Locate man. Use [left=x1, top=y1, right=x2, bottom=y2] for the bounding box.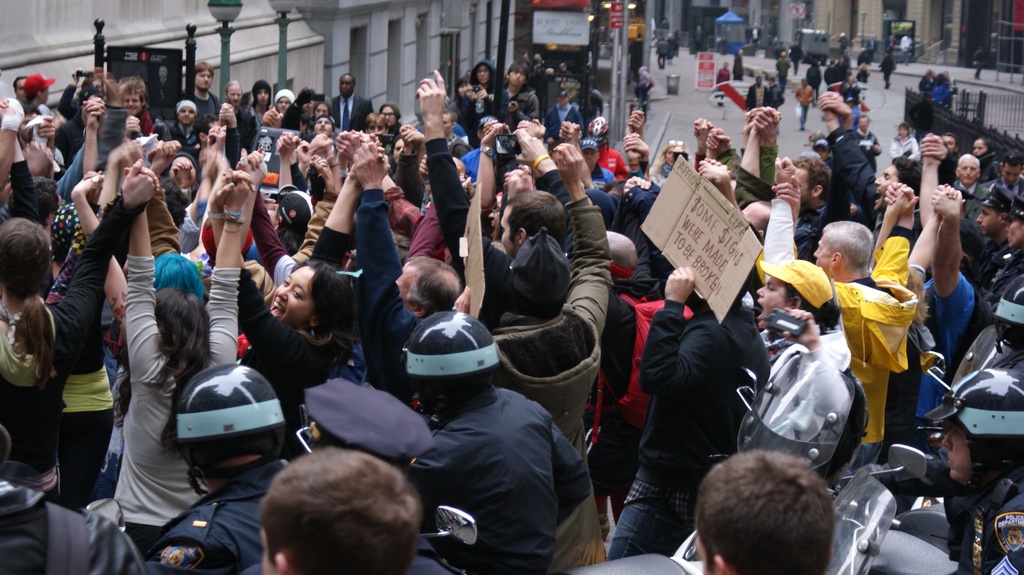
[left=688, top=453, right=833, bottom=574].
